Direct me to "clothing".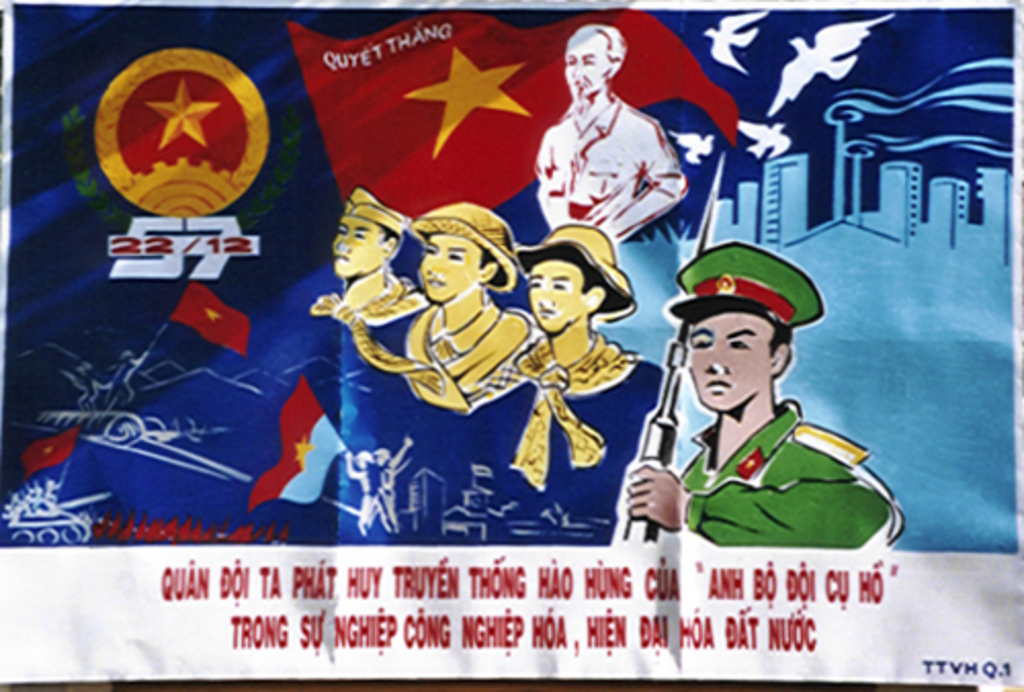
Direction: left=367, top=293, right=543, bottom=430.
